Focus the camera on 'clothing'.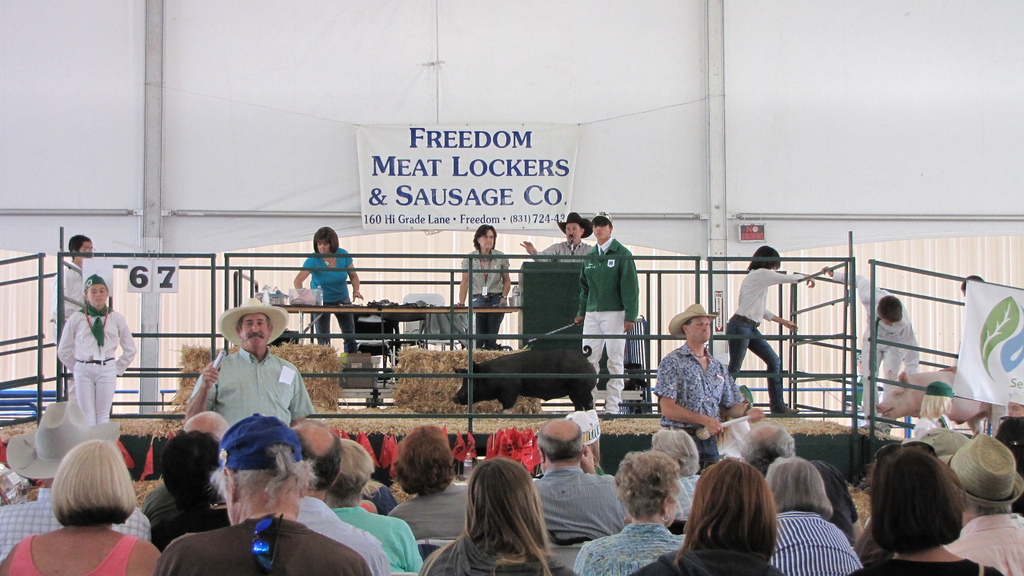
Focus region: left=459, top=241, right=508, bottom=348.
